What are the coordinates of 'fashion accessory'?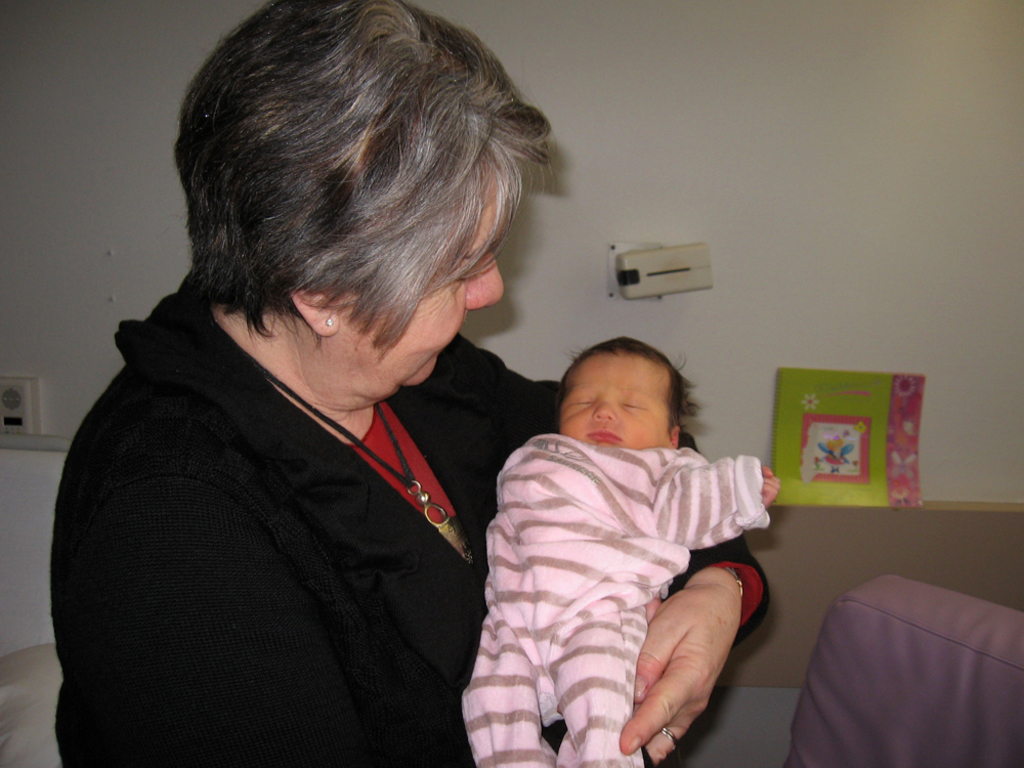
left=725, top=570, right=746, bottom=609.
